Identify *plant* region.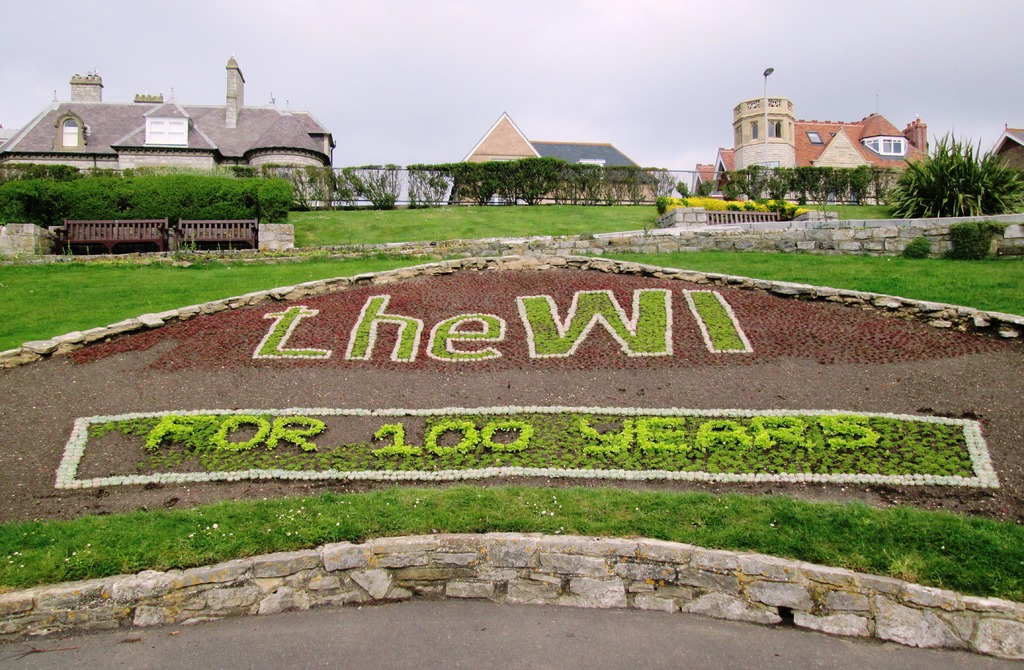
Region: left=289, top=200, right=657, bottom=245.
